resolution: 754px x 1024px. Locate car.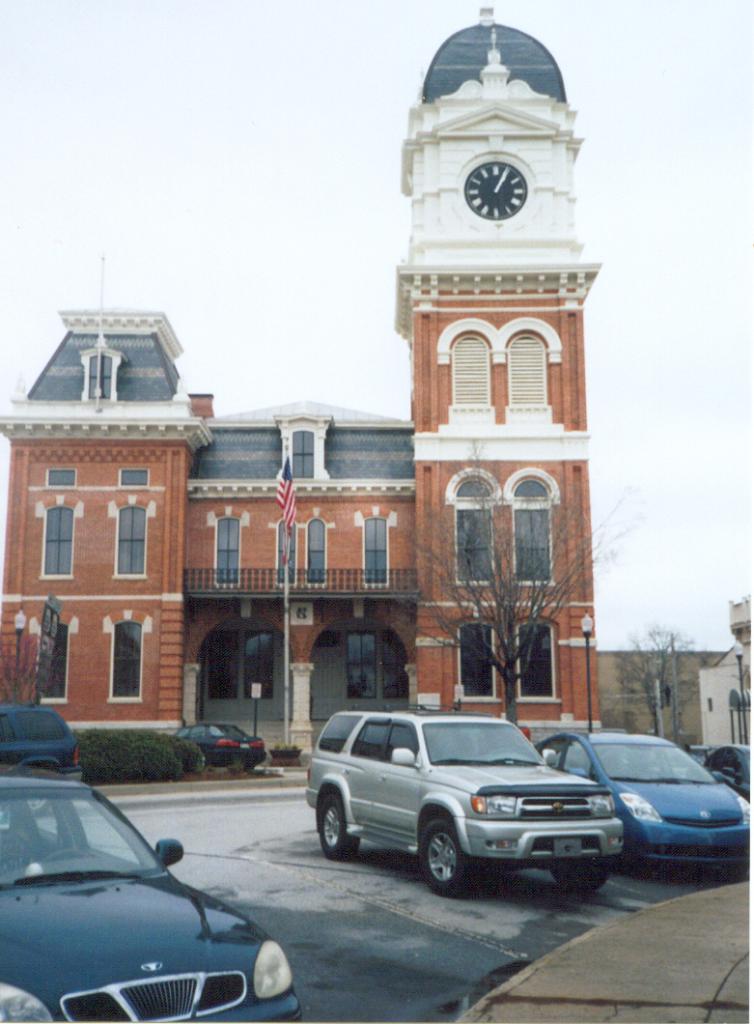
<region>541, 731, 753, 874</region>.
